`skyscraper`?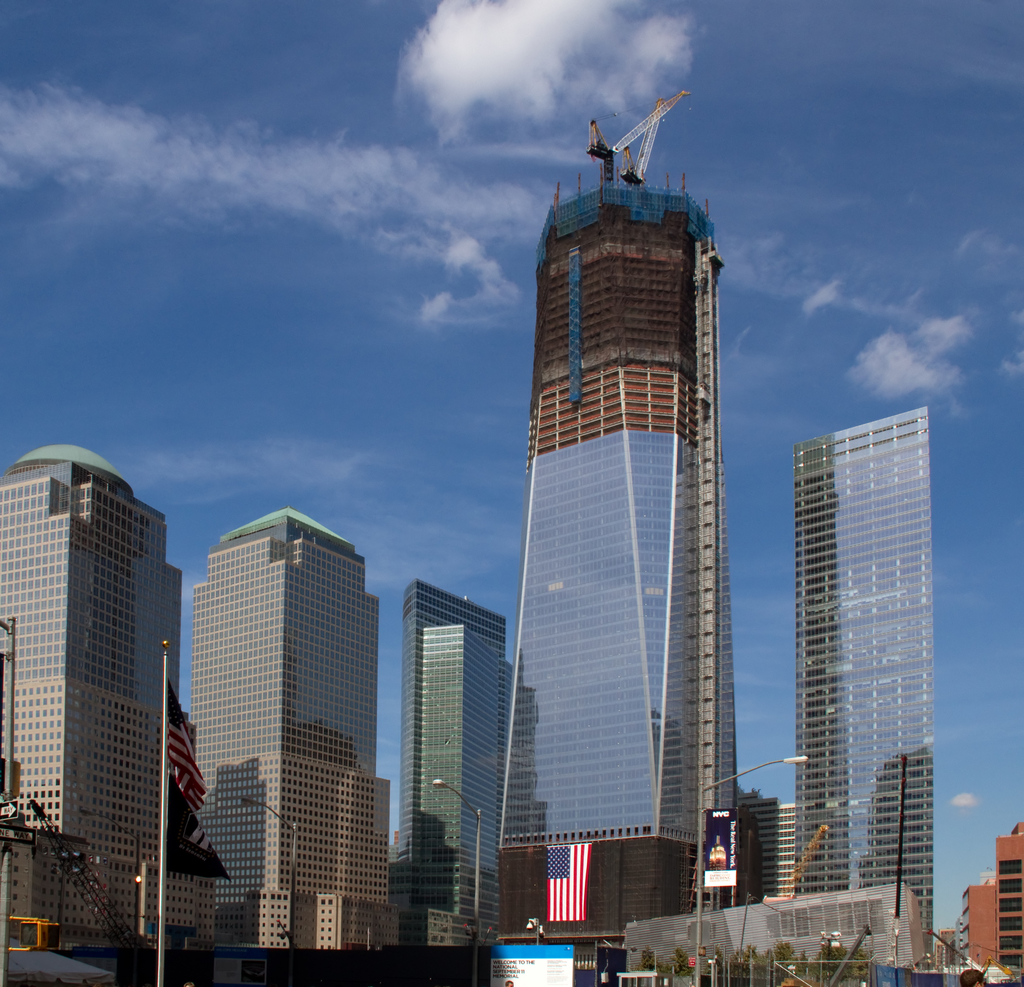
<bbox>402, 584, 520, 901</bbox>
